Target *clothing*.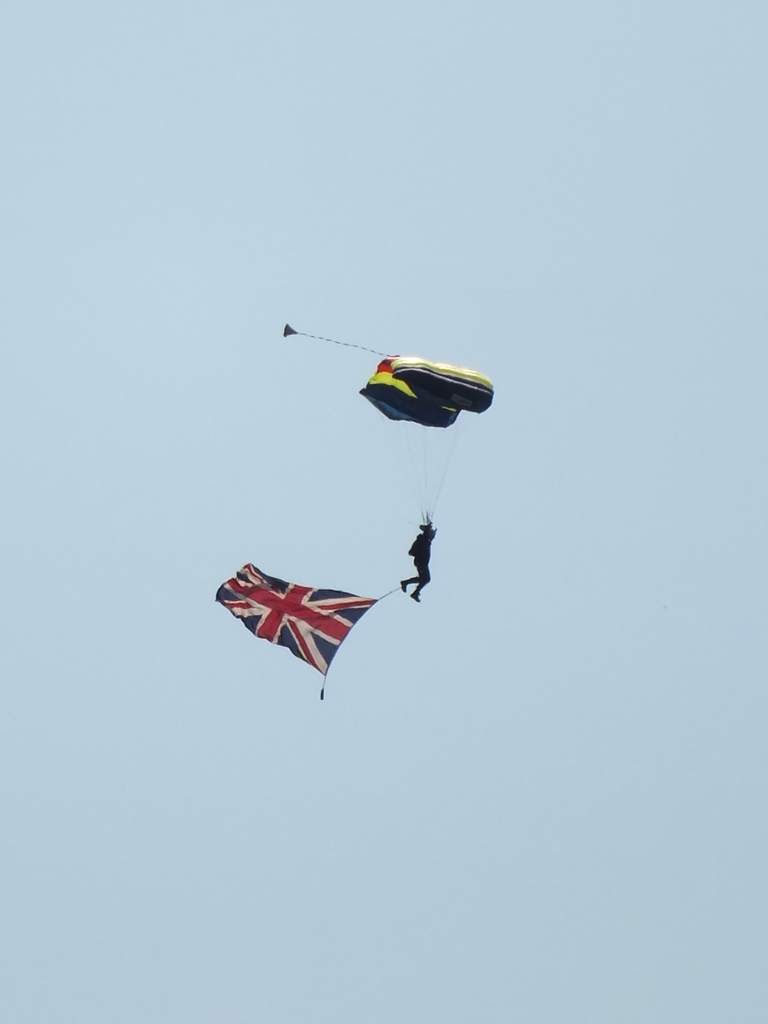
Target region: bbox=(408, 532, 436, 599).
